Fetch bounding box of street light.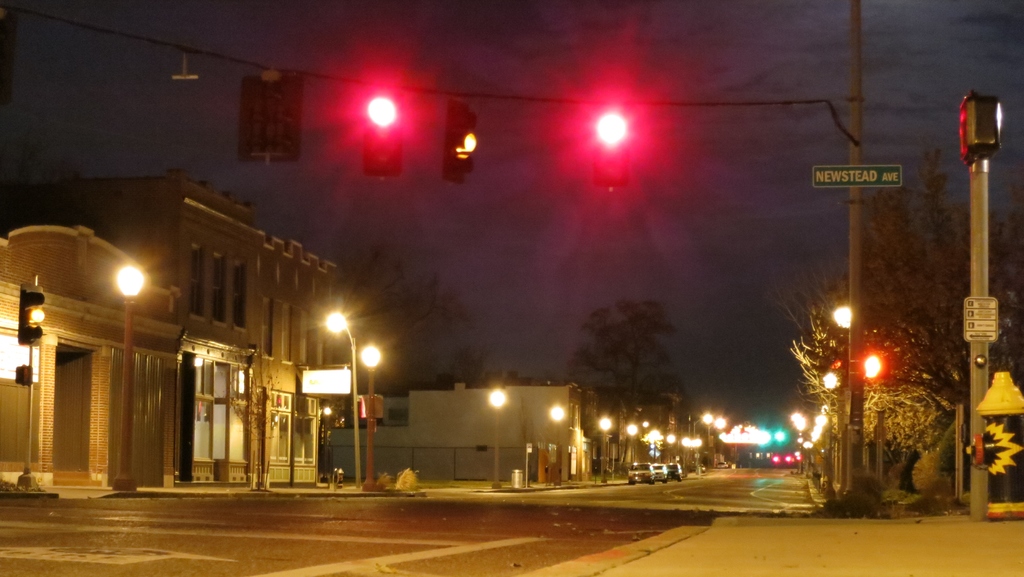
Bbox: <box>813,403,831,442</box>.
